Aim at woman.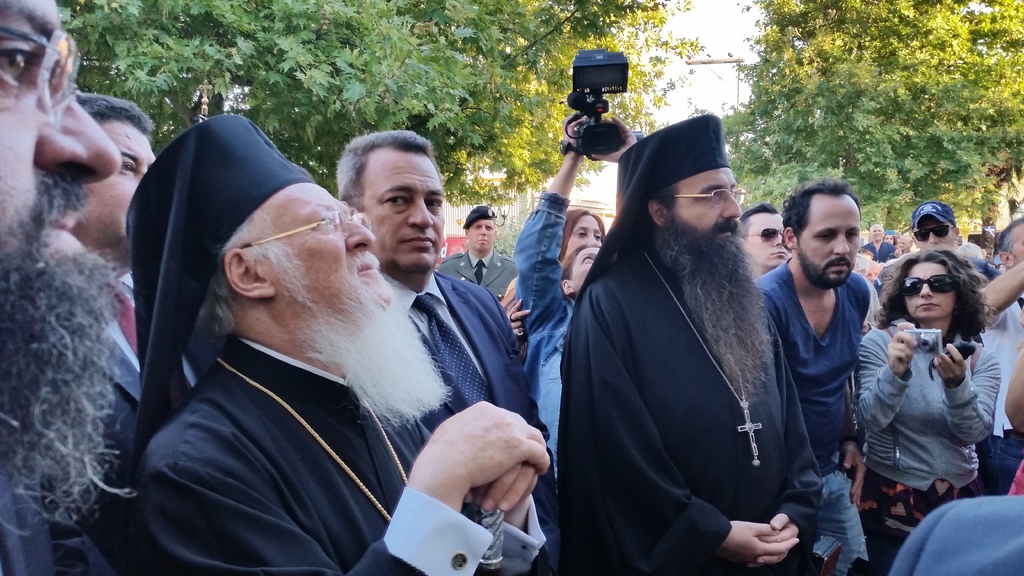
Aimed at select_region(865, 261, 883, 280).
